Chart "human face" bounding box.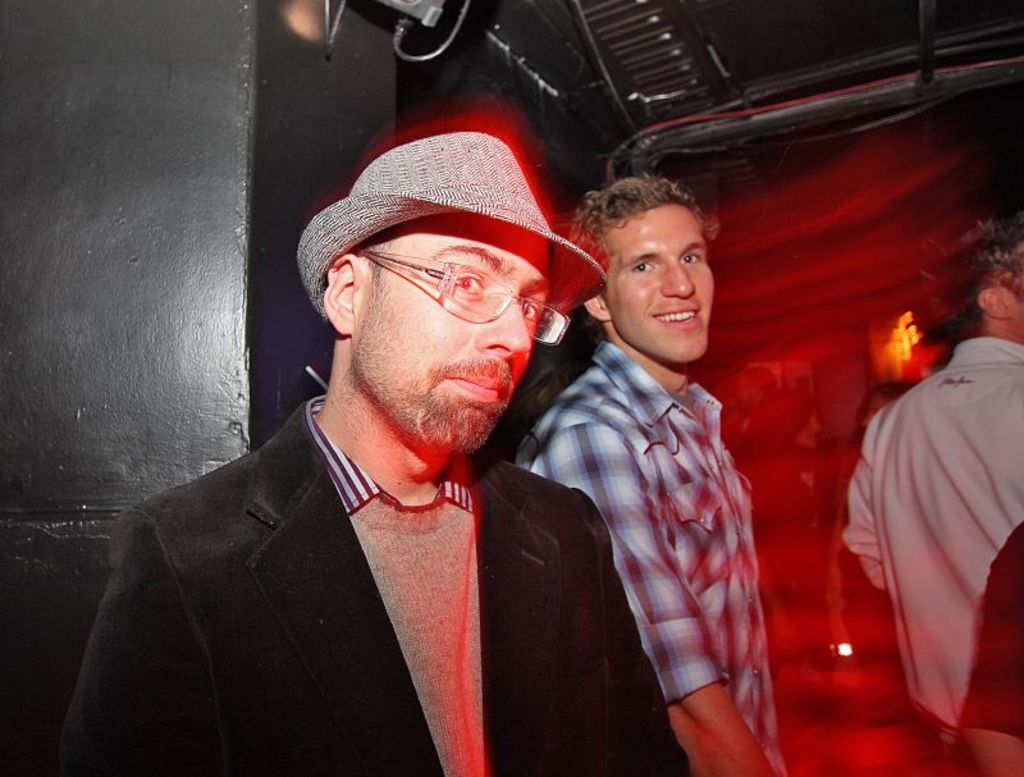
Charted: x1=609, y1=206, x2=713, y2=369.
